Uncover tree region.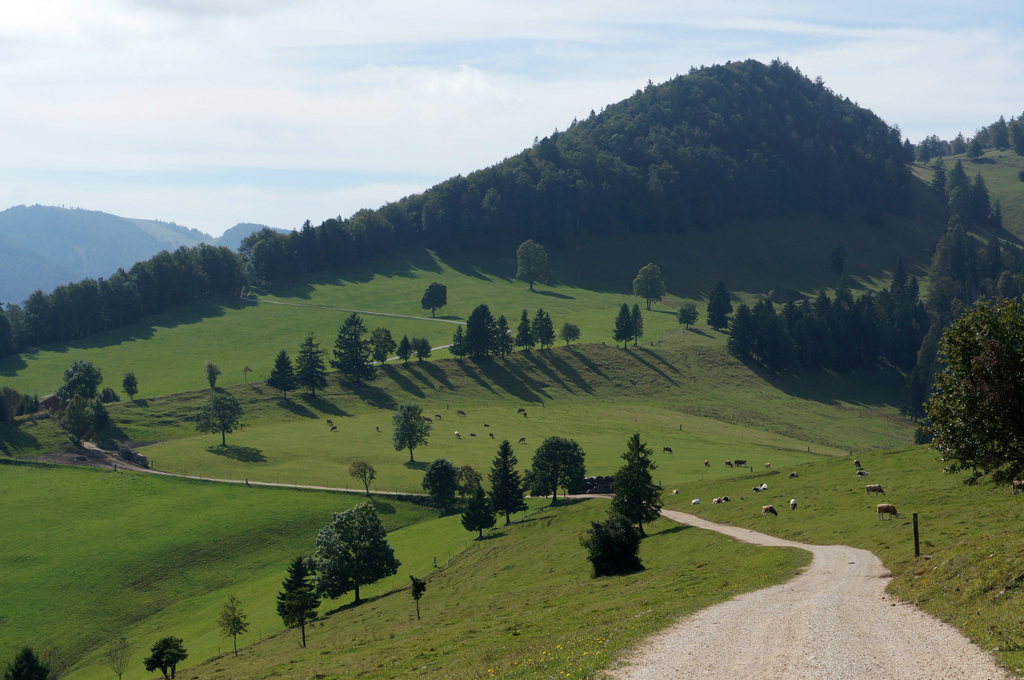
Uncovered: 0/382/21/432.
